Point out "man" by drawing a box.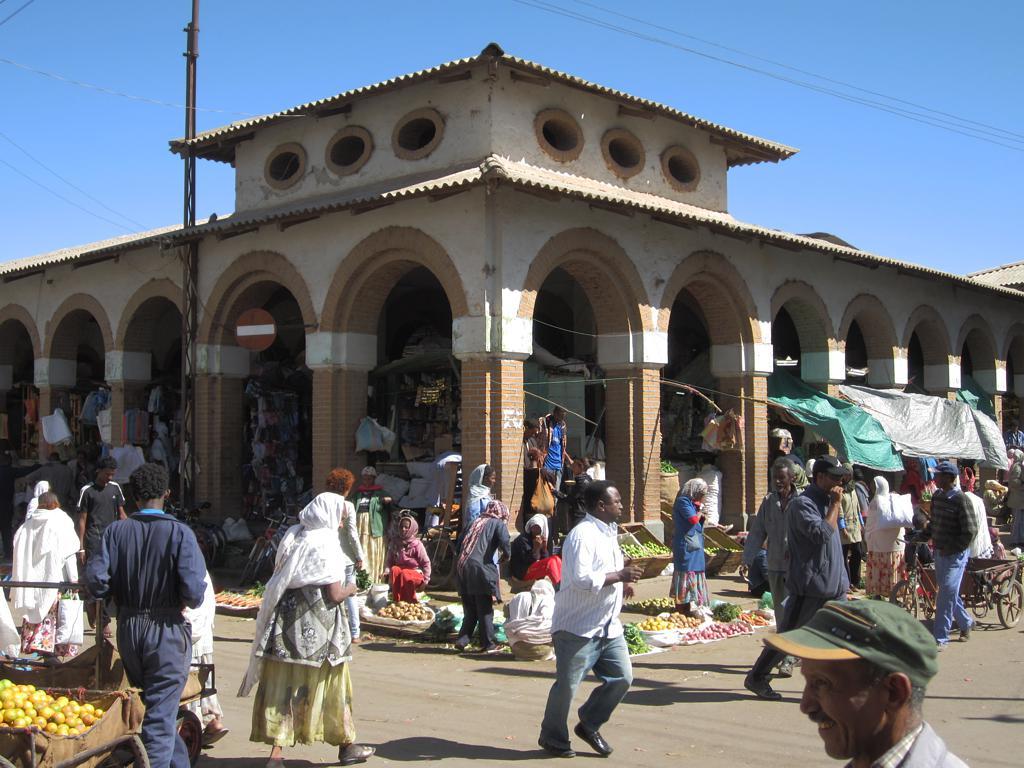
bbox(537, 405, 569, 491).
